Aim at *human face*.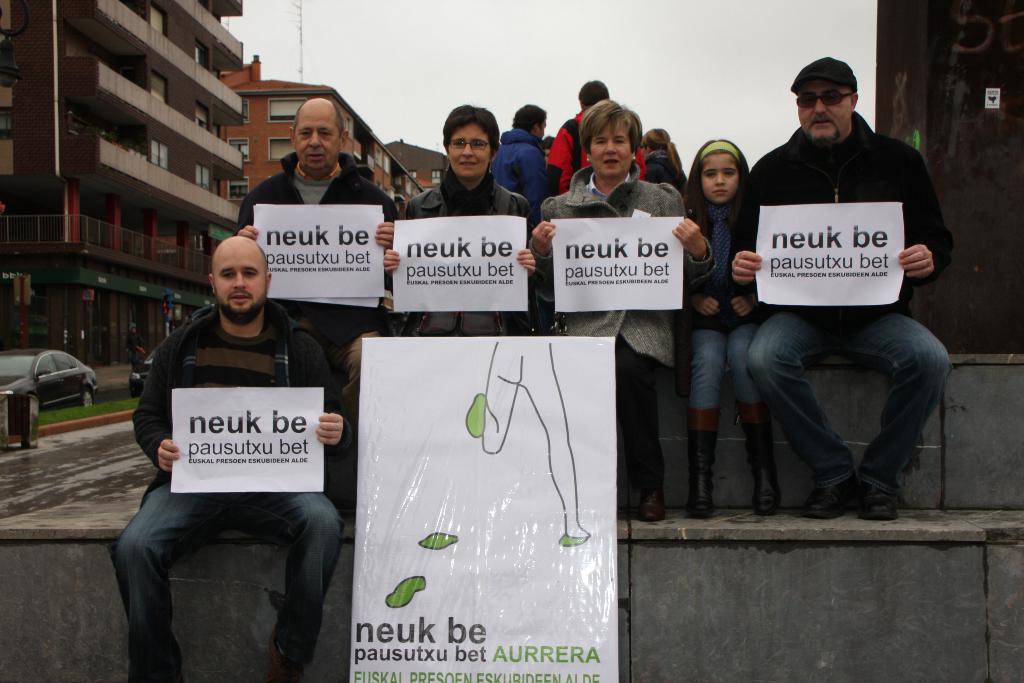
Aimed at box(588, 118, 635, 177).
